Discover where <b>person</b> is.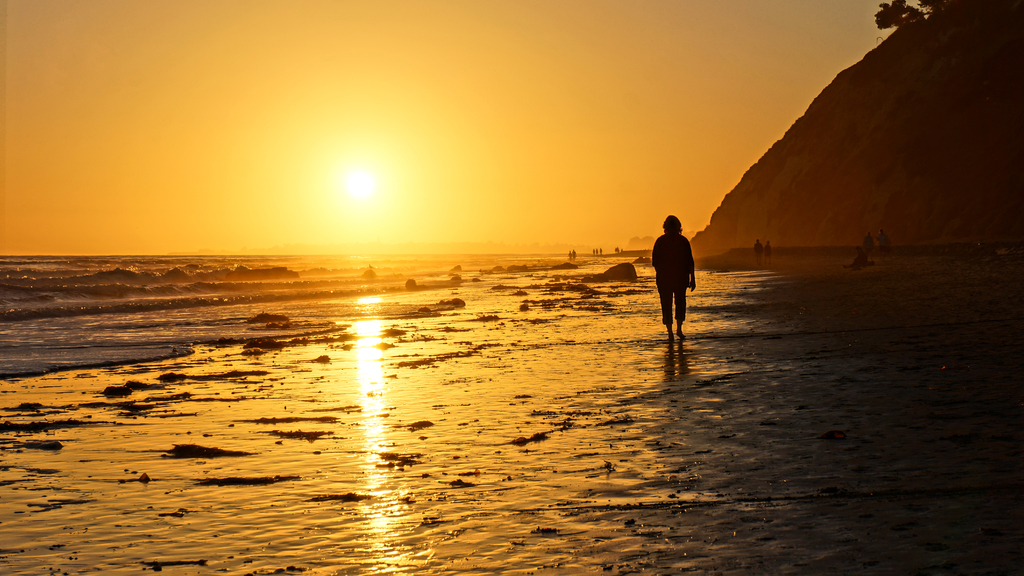
Discovered at region(650, 213, 701, 339).
